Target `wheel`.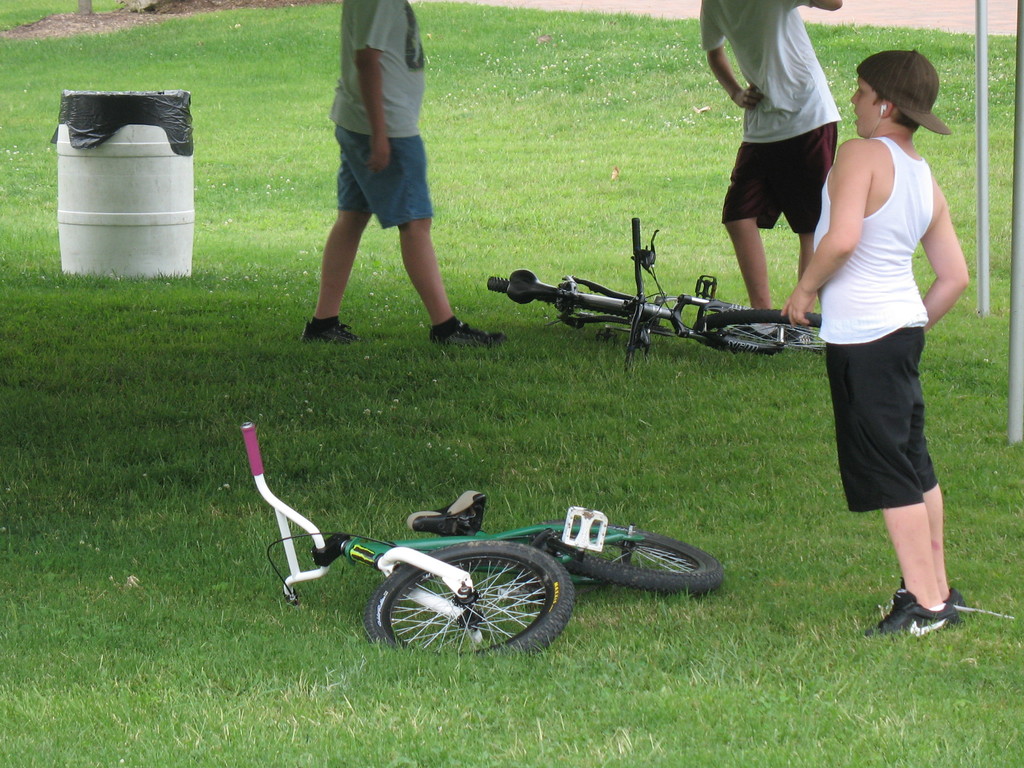
Target region: detection(556, 526, 721, 595).
